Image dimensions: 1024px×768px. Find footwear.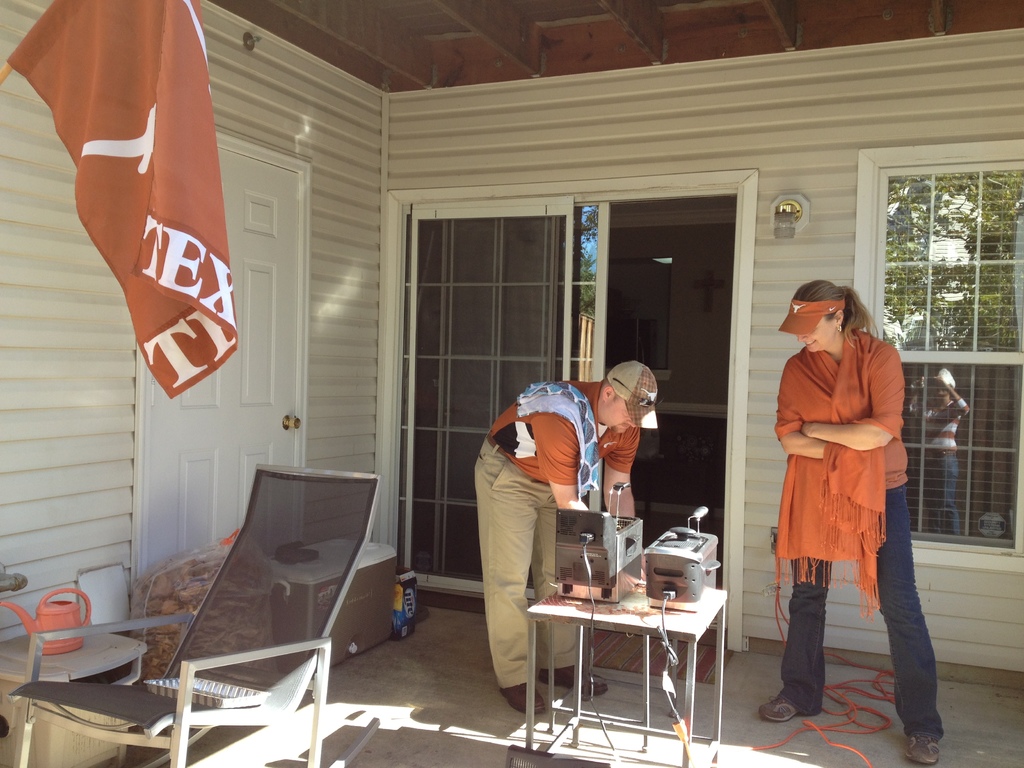
detection(756, 688, 817, 725).
